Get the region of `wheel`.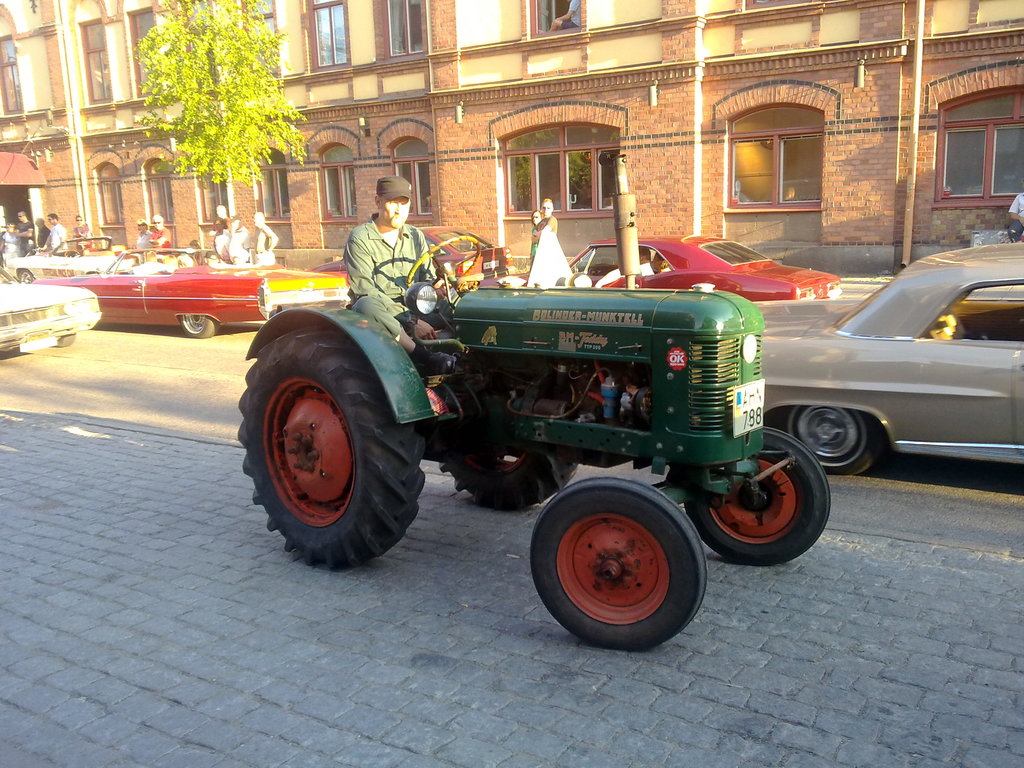
crop(16, 269, 36, 284).
